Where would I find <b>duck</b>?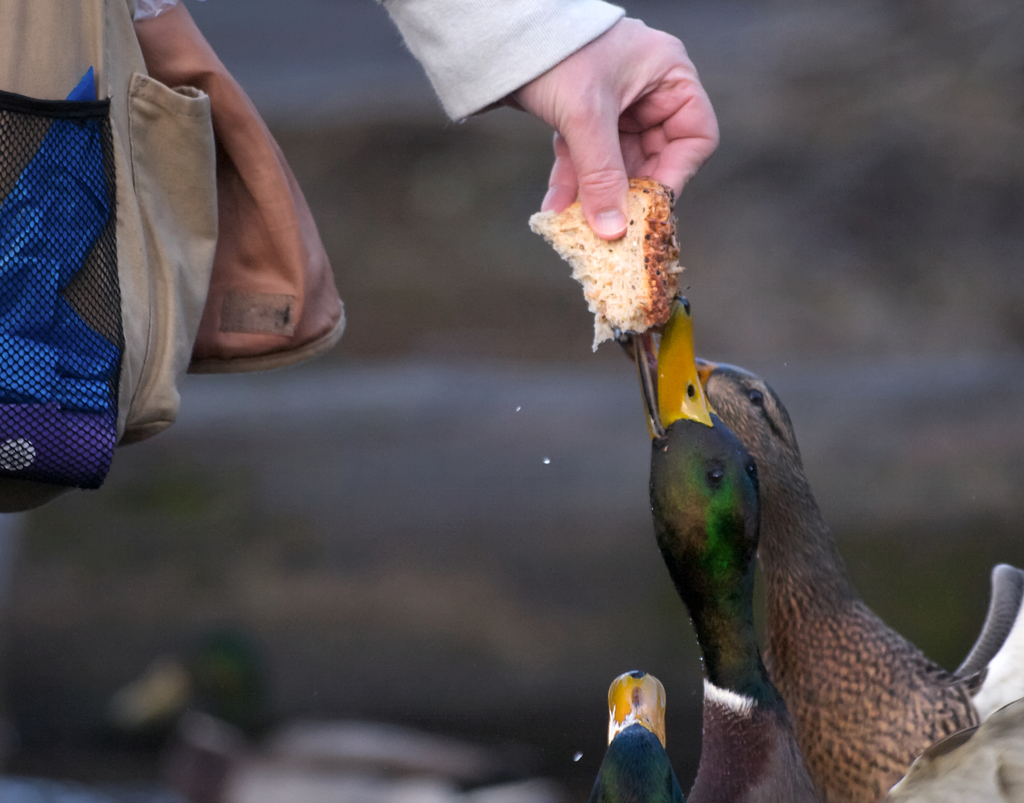
At BBox(669, 295, 829, 802).
